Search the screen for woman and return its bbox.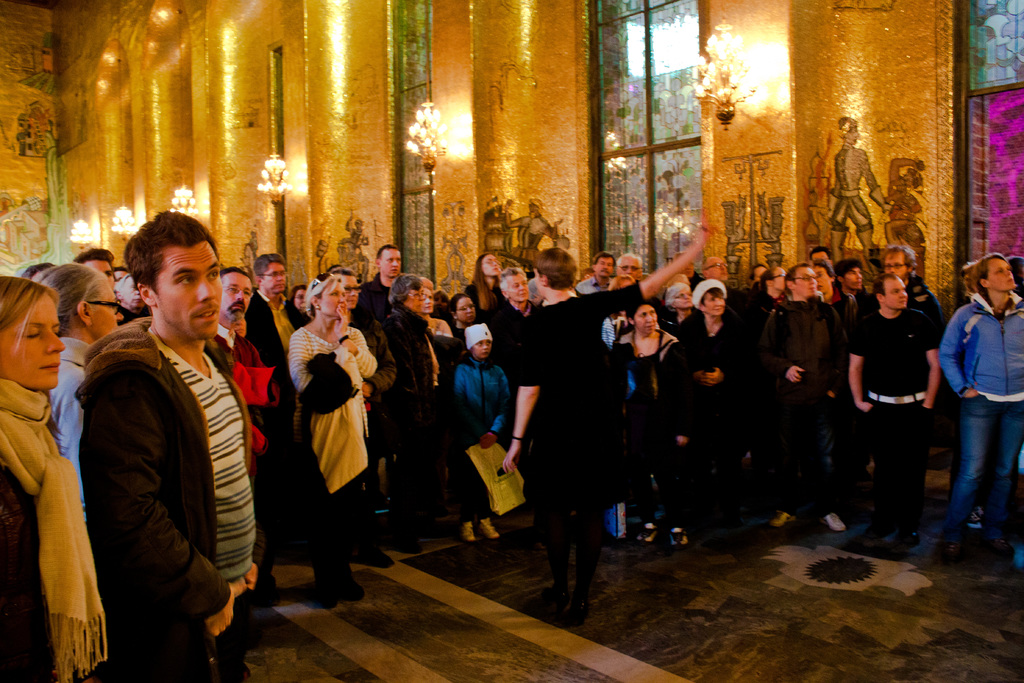
Found: [12, 251, 136, 495].
